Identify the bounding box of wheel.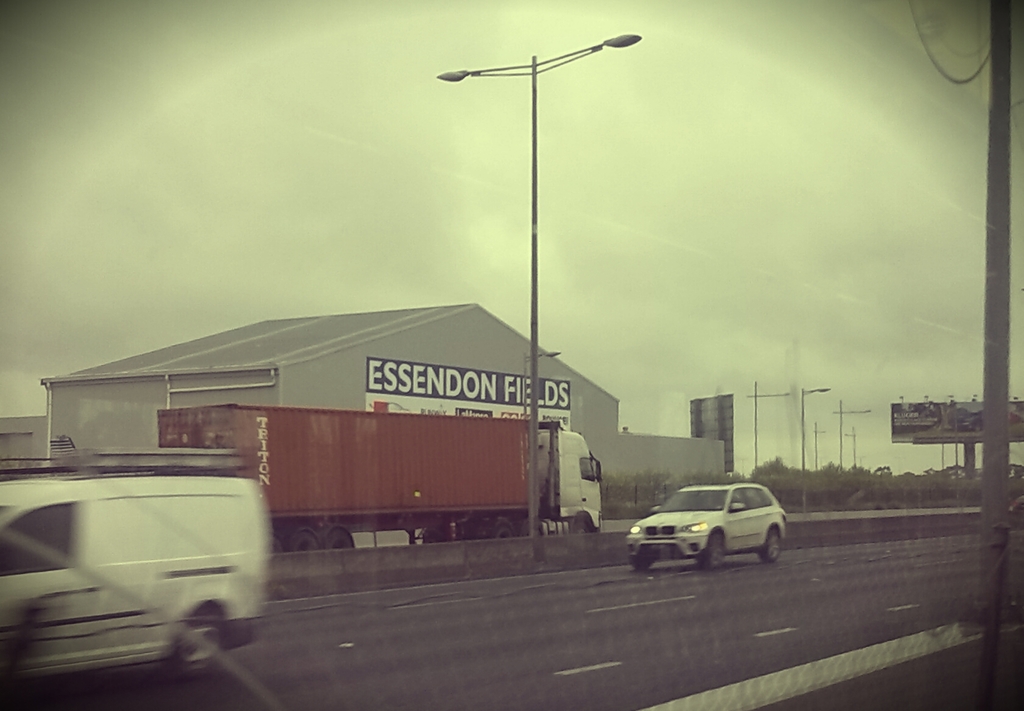
bbox=[760, 528, 781, 564].
